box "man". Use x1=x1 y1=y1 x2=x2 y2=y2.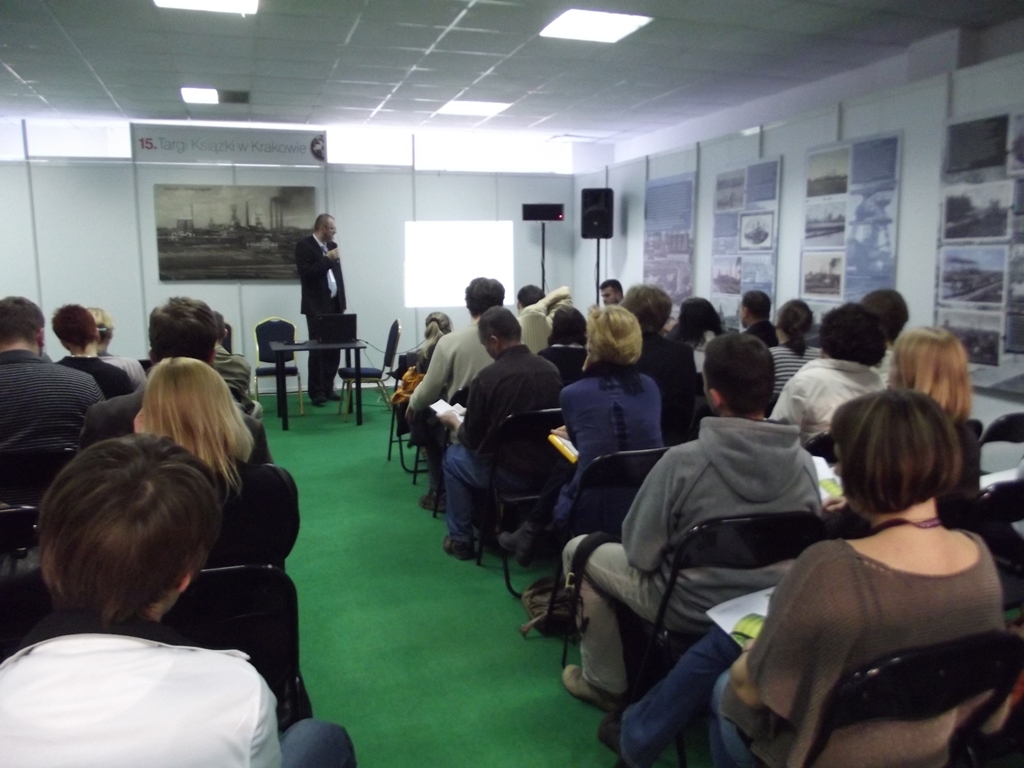
x1=858 y1=287 x2=900 y2=402.
